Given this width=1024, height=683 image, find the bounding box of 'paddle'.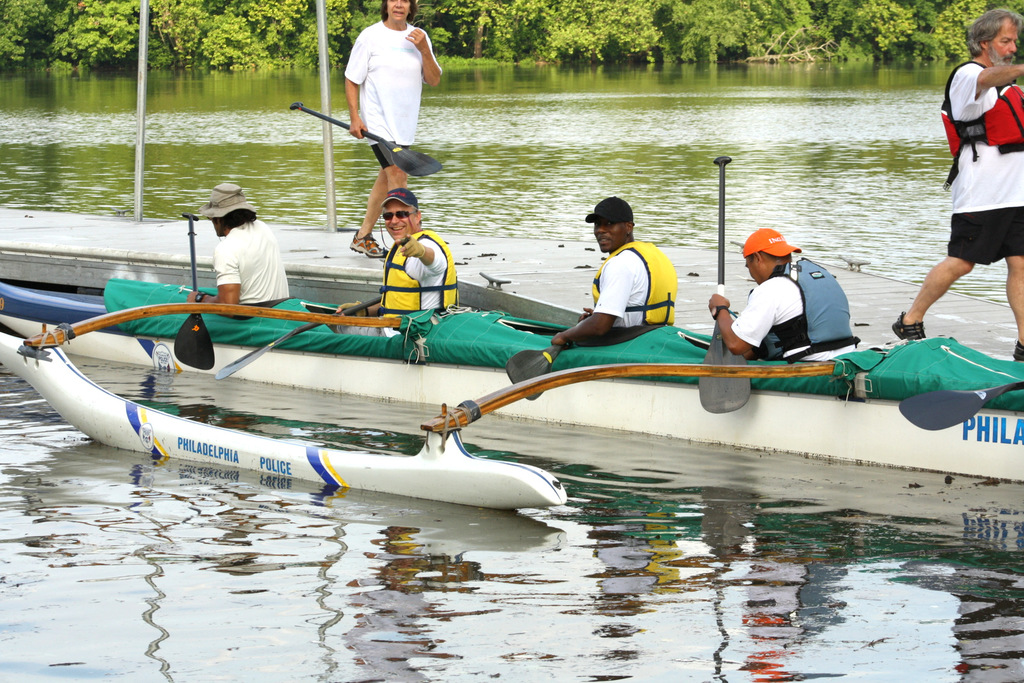
crop(698, 156, 750, 413).
